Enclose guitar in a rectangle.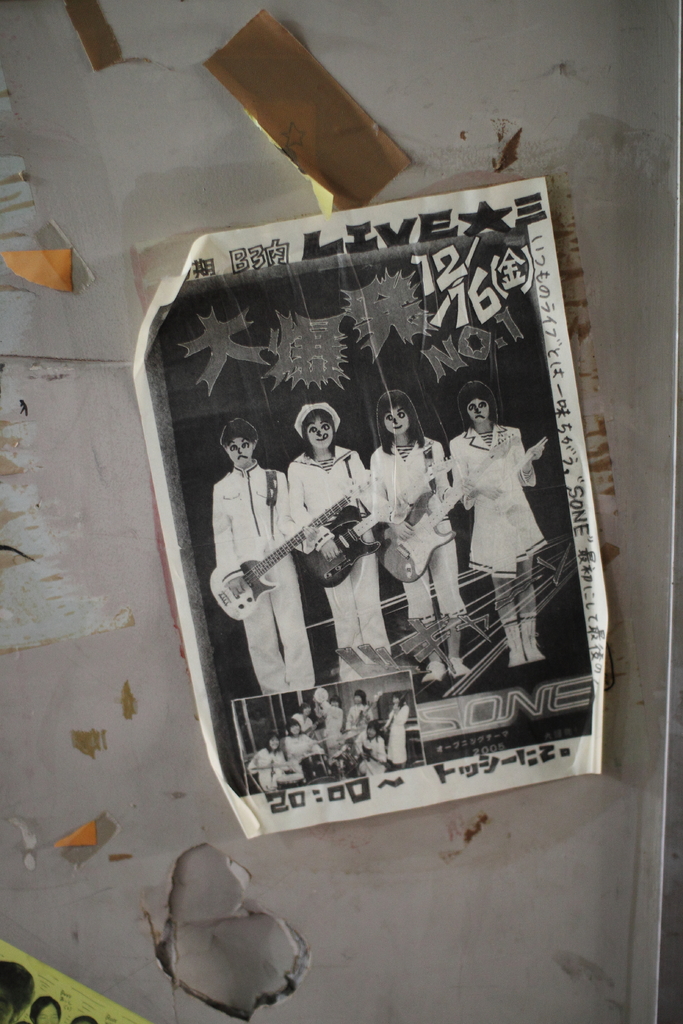
<bbox>206, 470, 330, 643</bbox>.
